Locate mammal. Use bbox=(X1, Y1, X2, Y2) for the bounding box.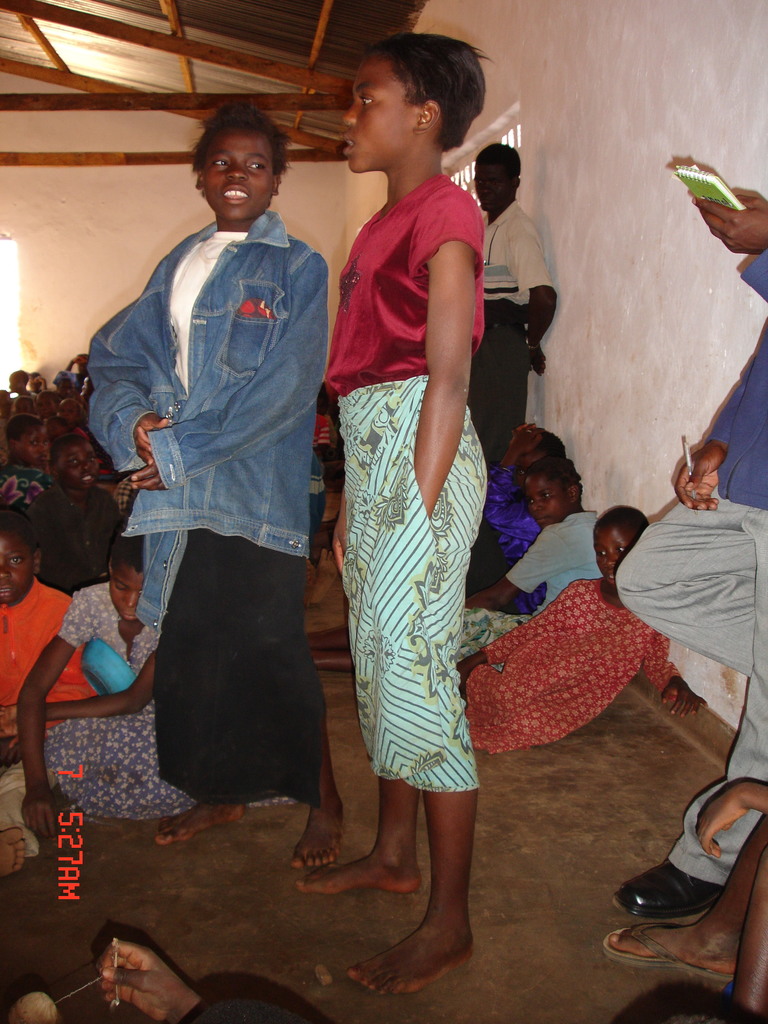
bbox=(596, 781, 767, 1020).
